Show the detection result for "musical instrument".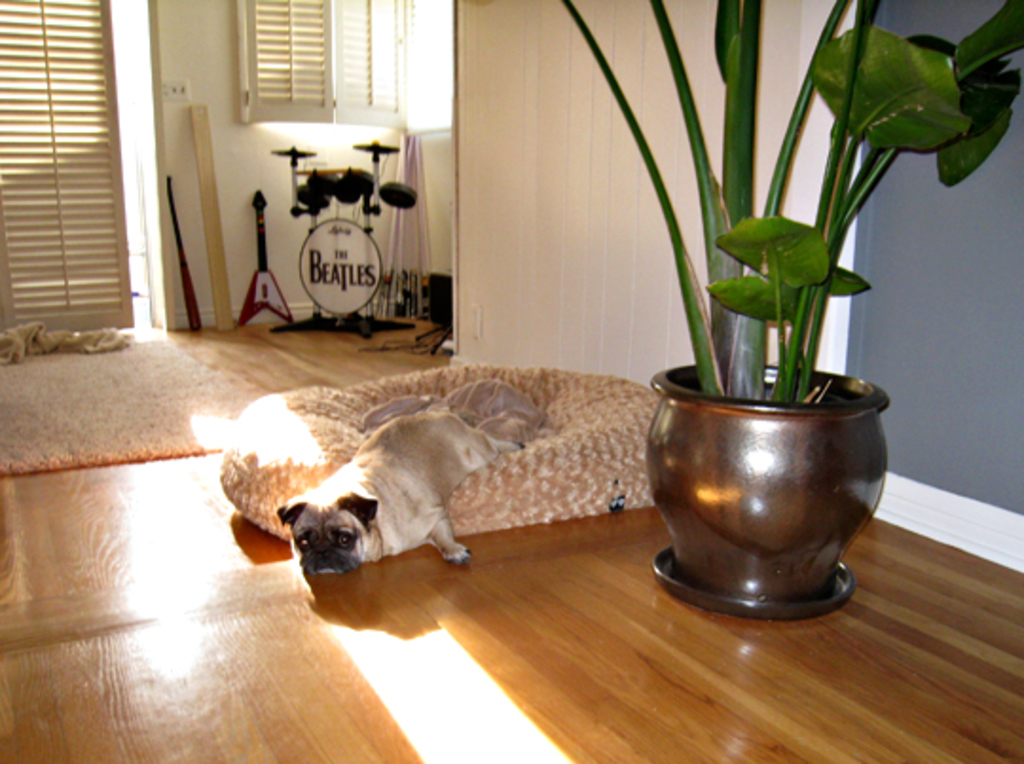
locate(235, 191, 296, 326).
